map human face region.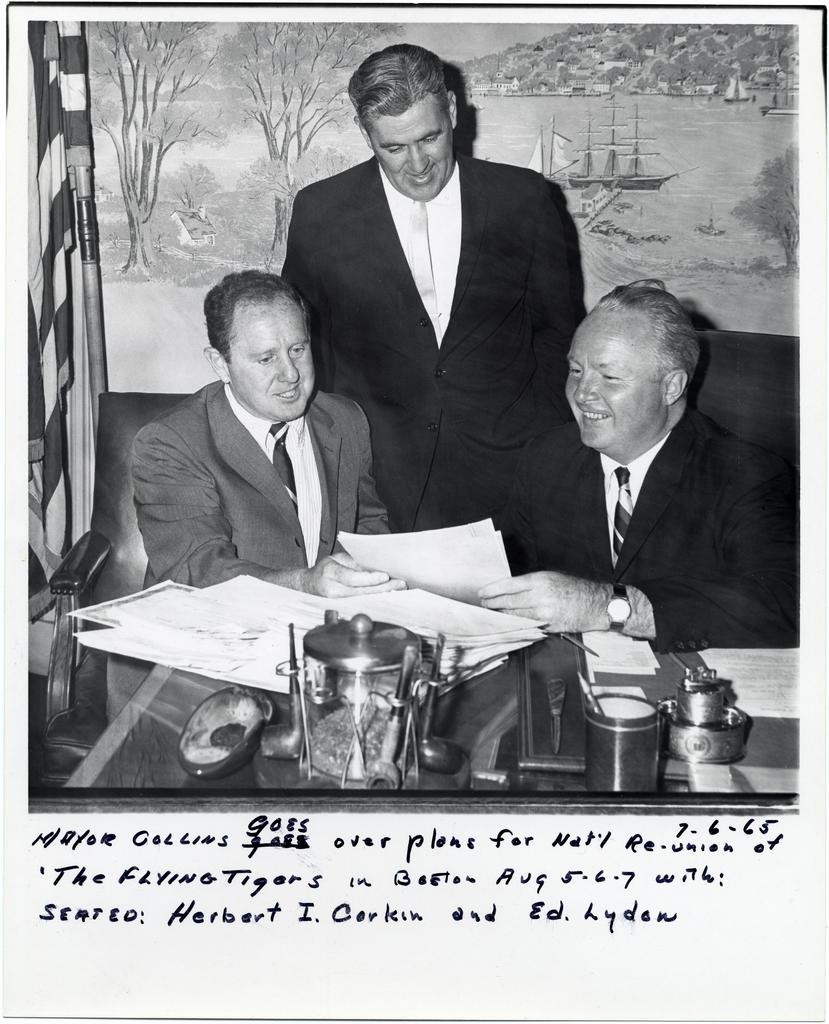
Mapped to [566,323,666,451].
